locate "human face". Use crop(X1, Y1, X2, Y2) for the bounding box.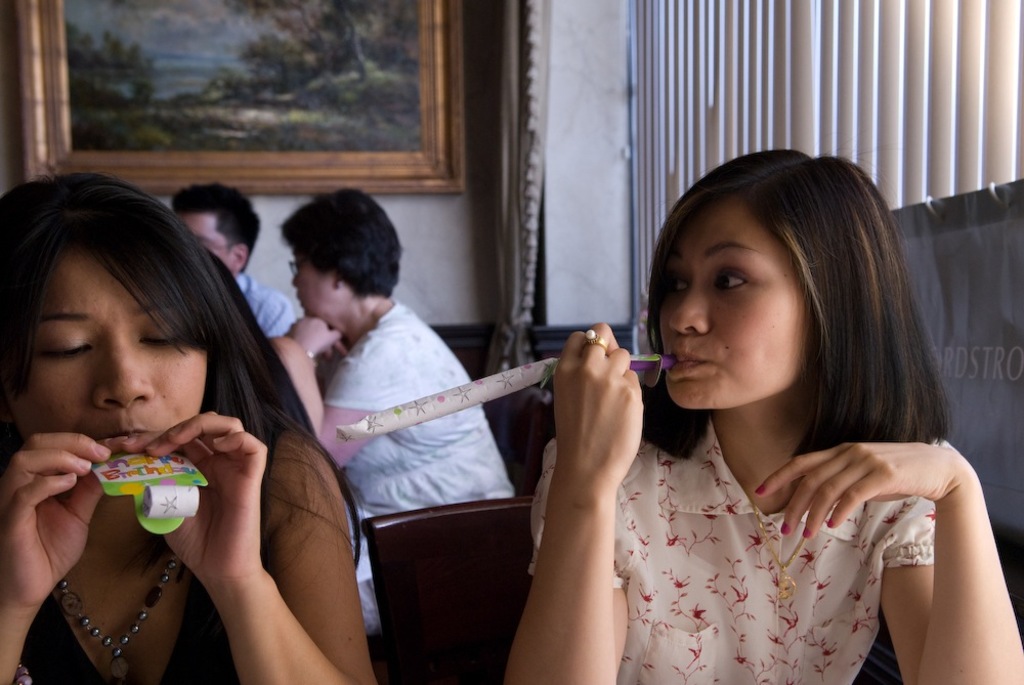
crop(663, 192, 828, 434).
